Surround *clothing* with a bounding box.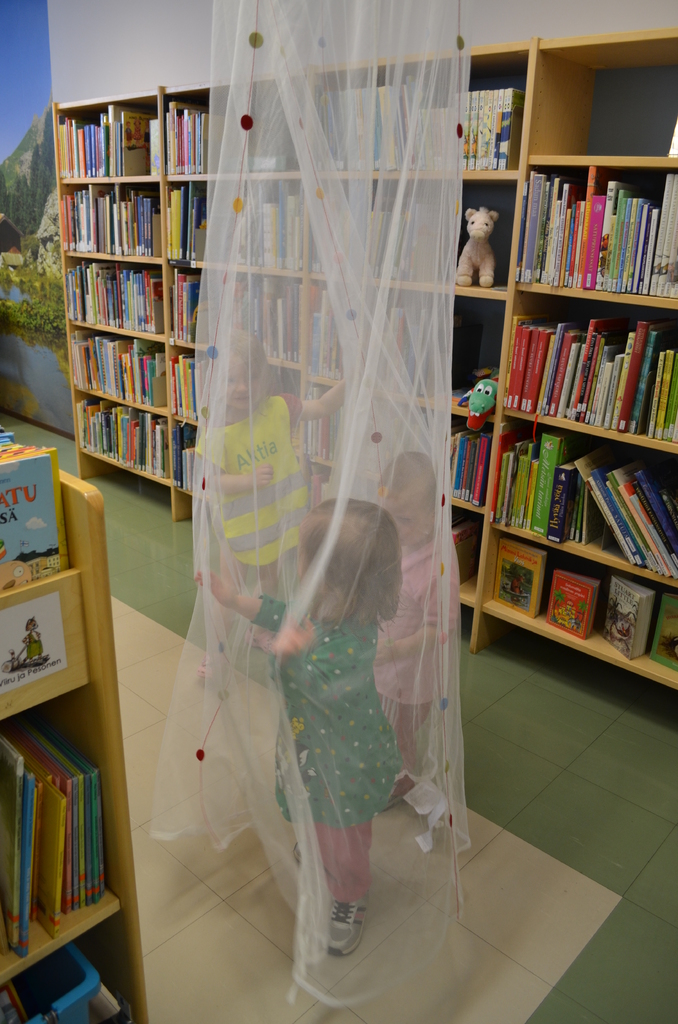
<box>133,126,141,140</box>.
